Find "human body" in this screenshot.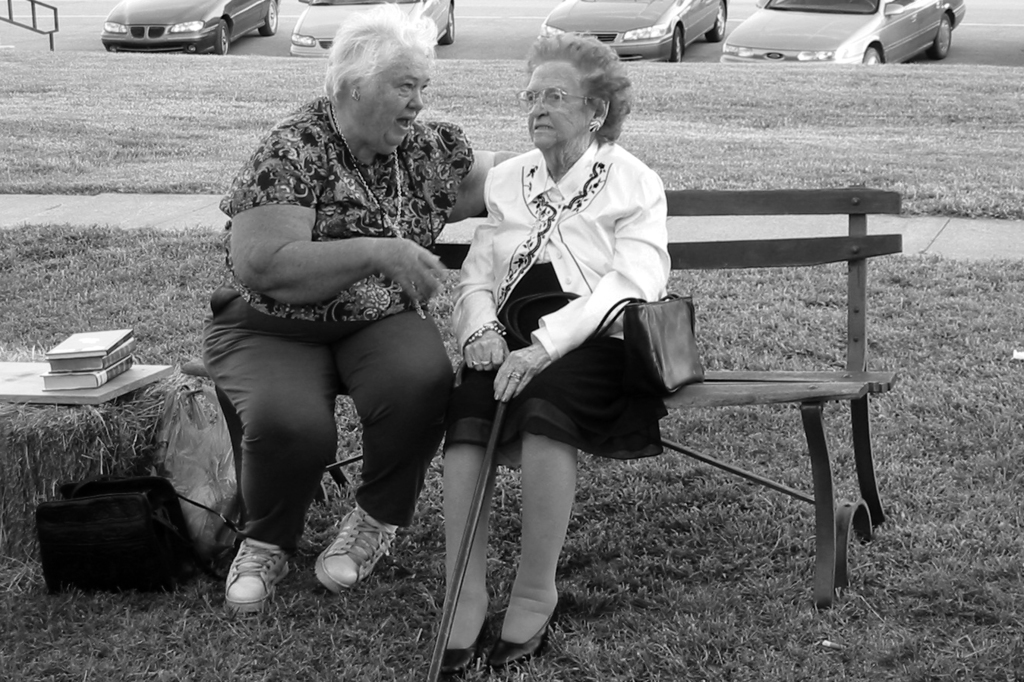
The bounding box for "human body" is 431/33/680/681.
